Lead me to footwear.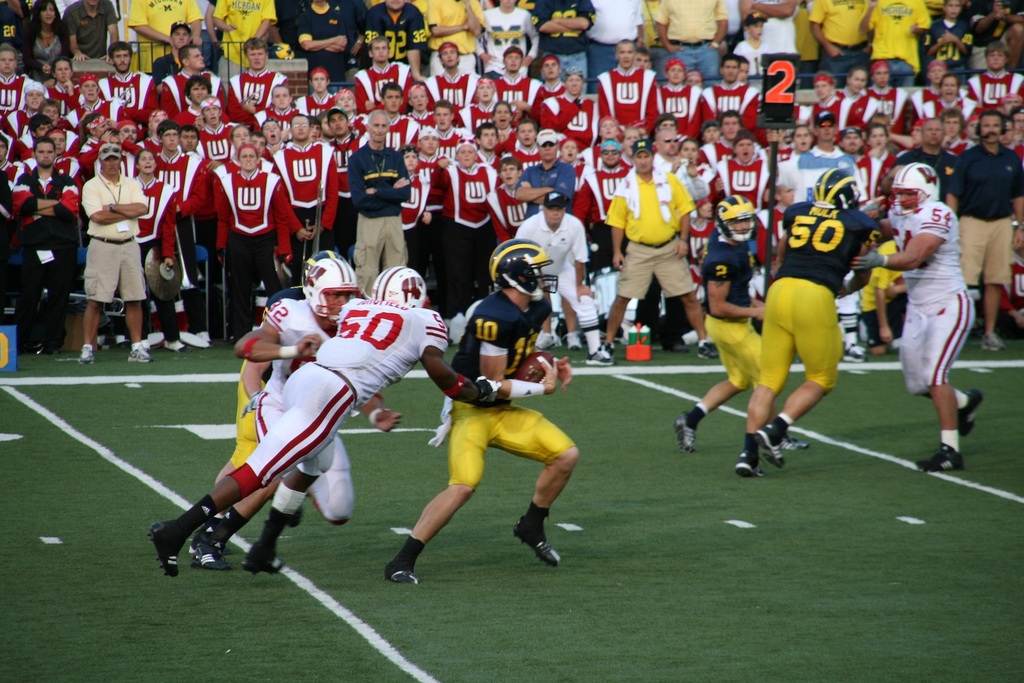
Lead to (584,347,614,368).
